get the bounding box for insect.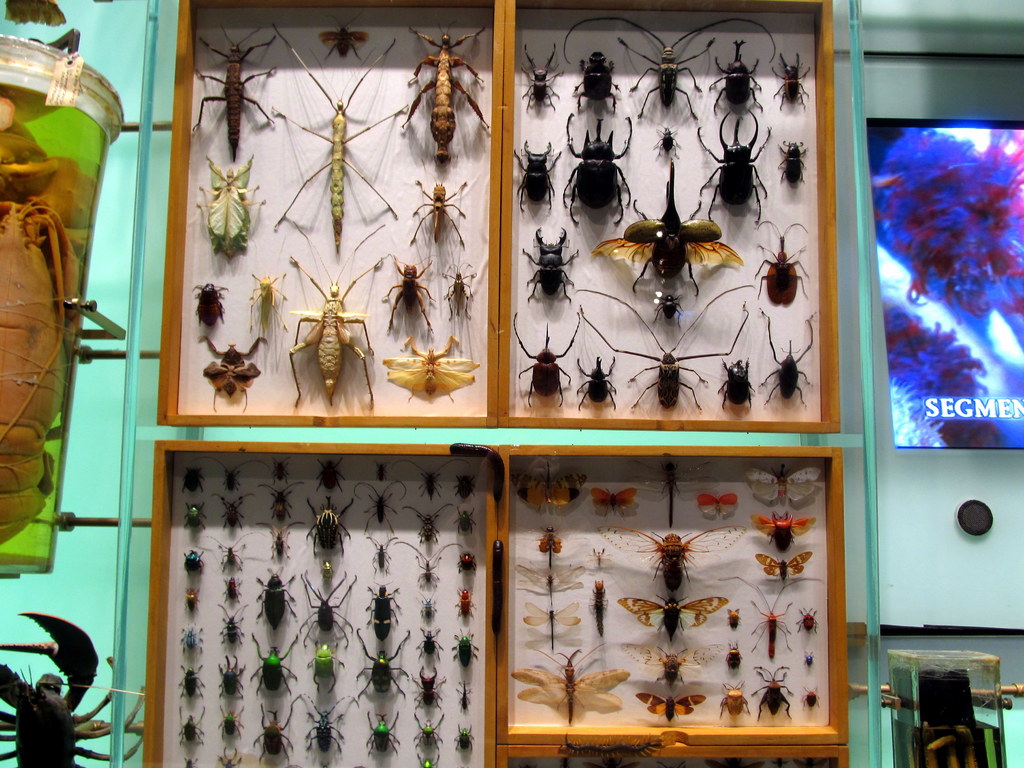
box=[749, 511, 820, 552].
